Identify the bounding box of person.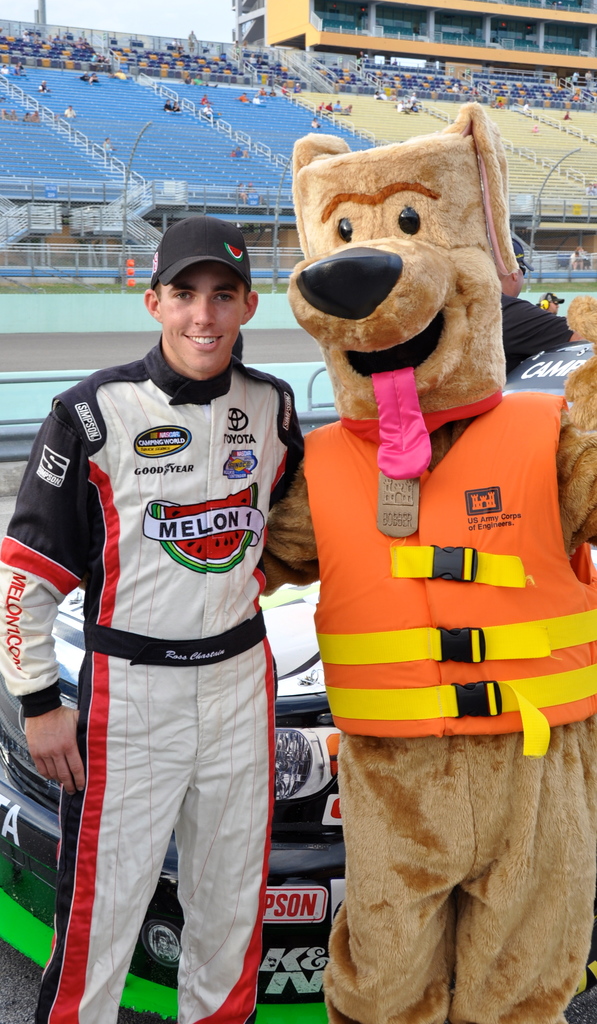
[8, 106, 17, 125].
